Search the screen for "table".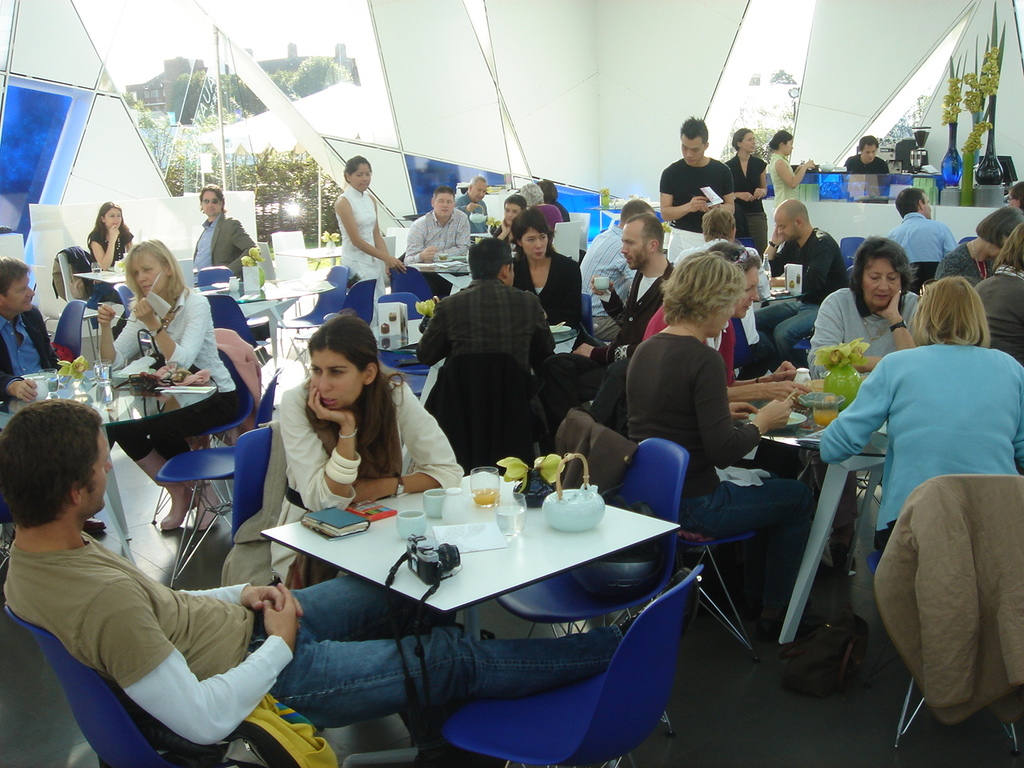
Found at pyautogui.locateOnScreen(760, 282, 808, 302).
